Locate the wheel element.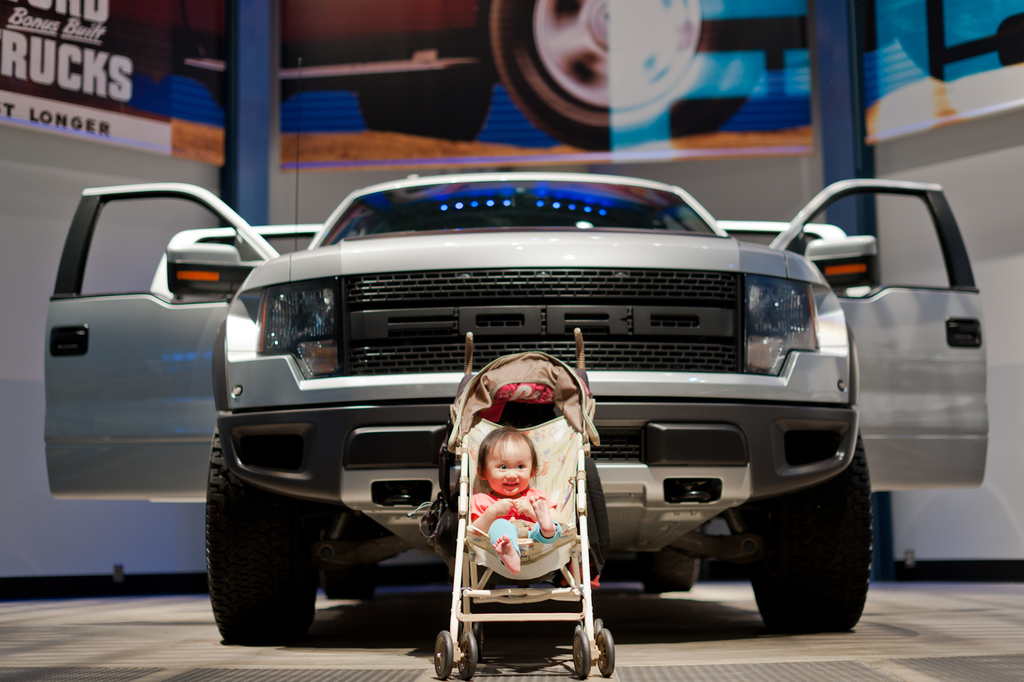
Element bbox: l=751, t=442, r=867, b=645.
